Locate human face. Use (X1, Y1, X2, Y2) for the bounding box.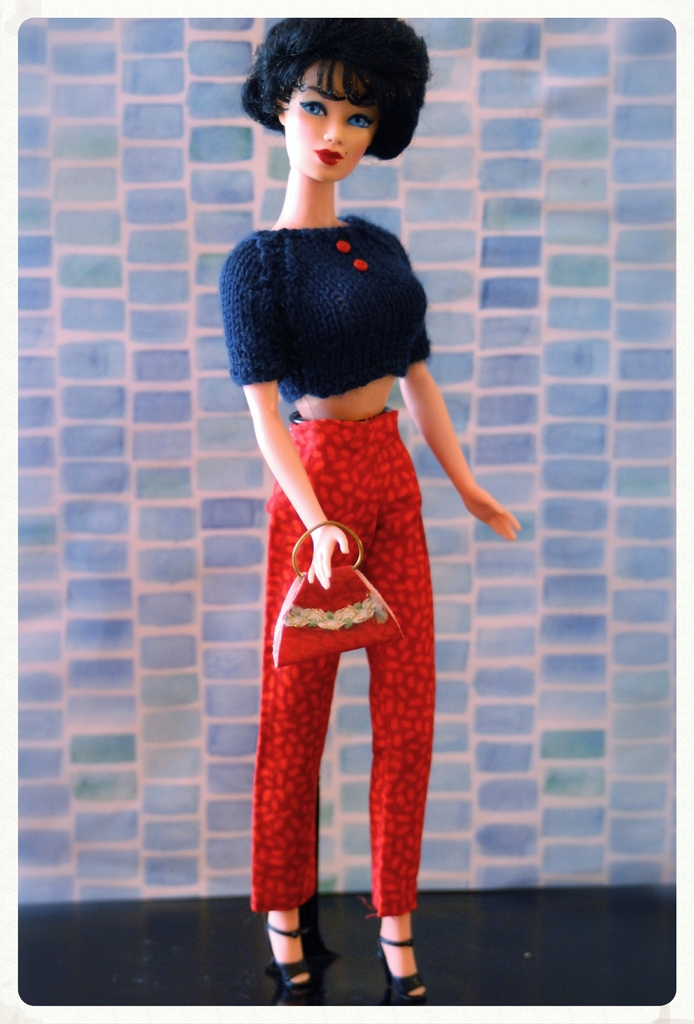
(283, 52, 374, 187).
